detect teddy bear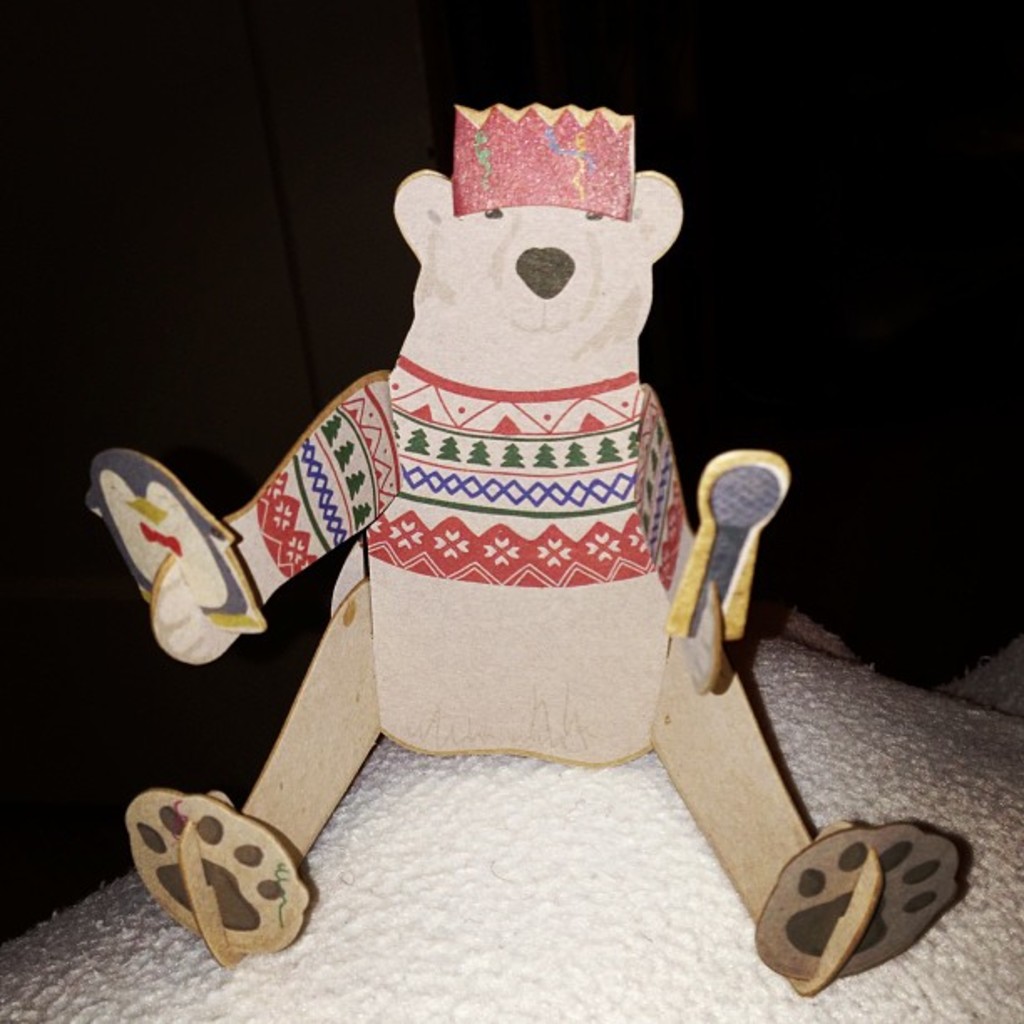
rect(97, 114, 967, 996)
